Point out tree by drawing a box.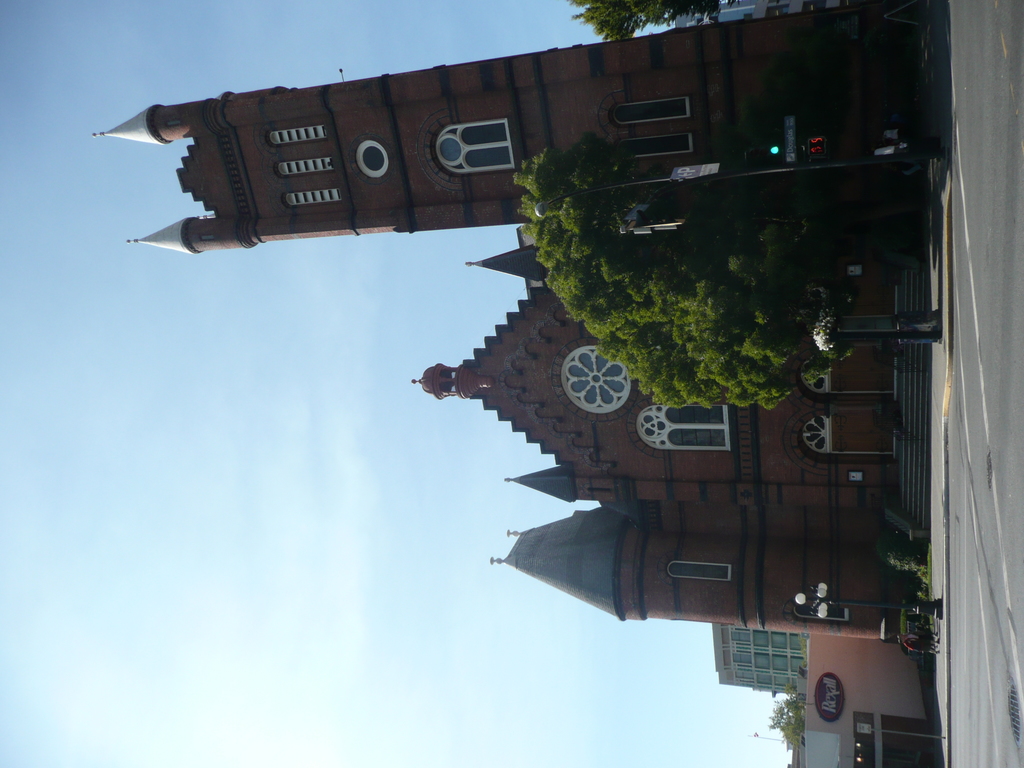
select_region(509, 131, 925, 321).
